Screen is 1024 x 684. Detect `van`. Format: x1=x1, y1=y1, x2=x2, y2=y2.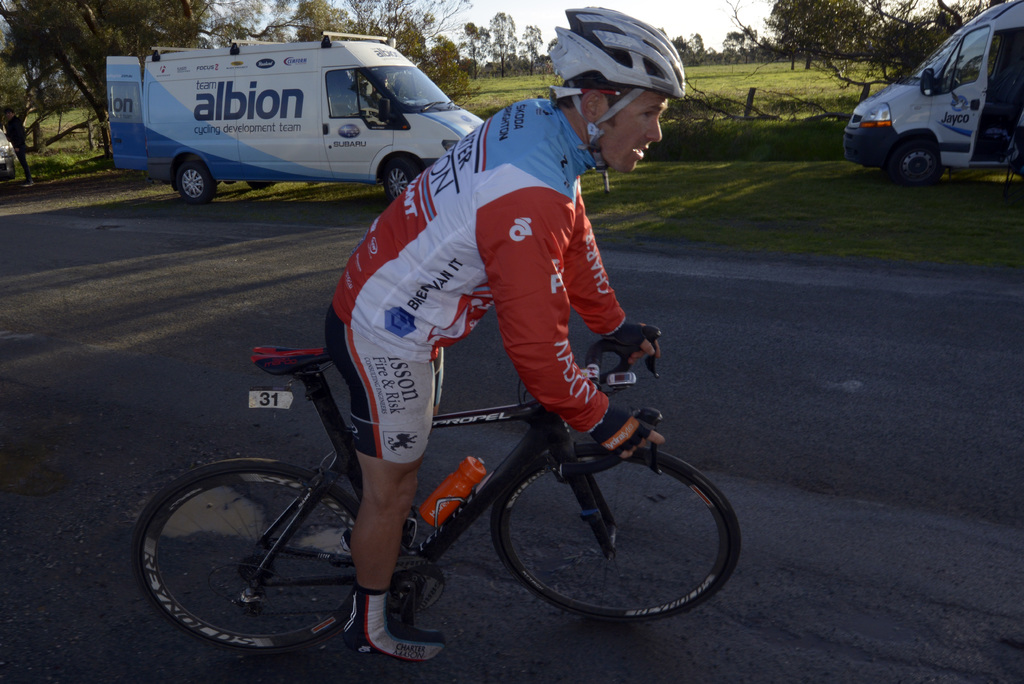
x1=837, y1=0, x2=1023, y2=186.
